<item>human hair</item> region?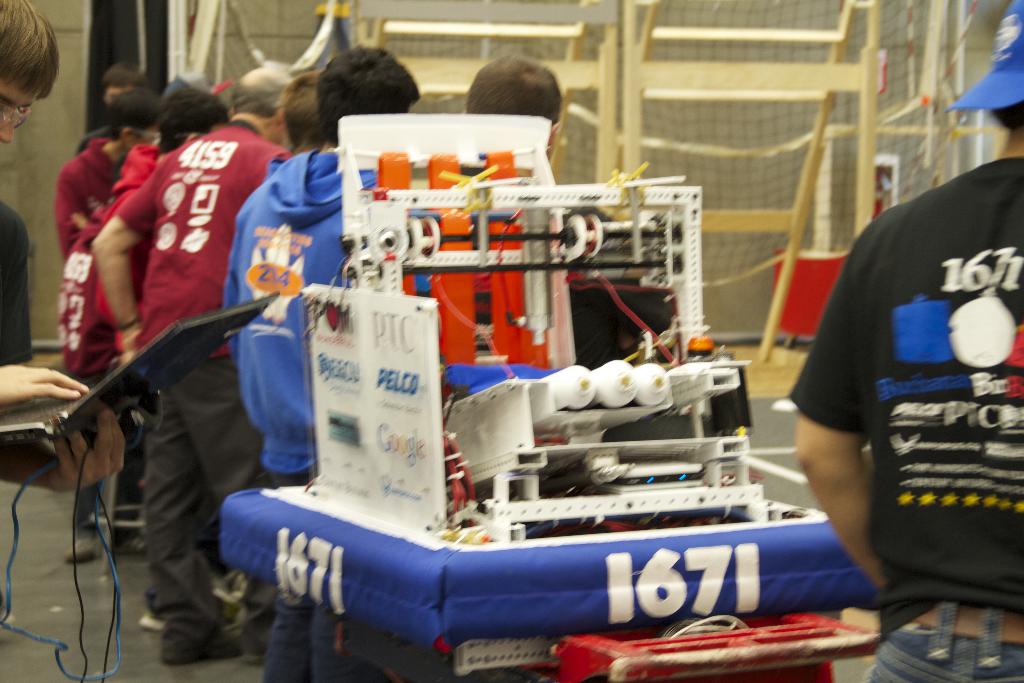
[314, 44, 422, 146]
